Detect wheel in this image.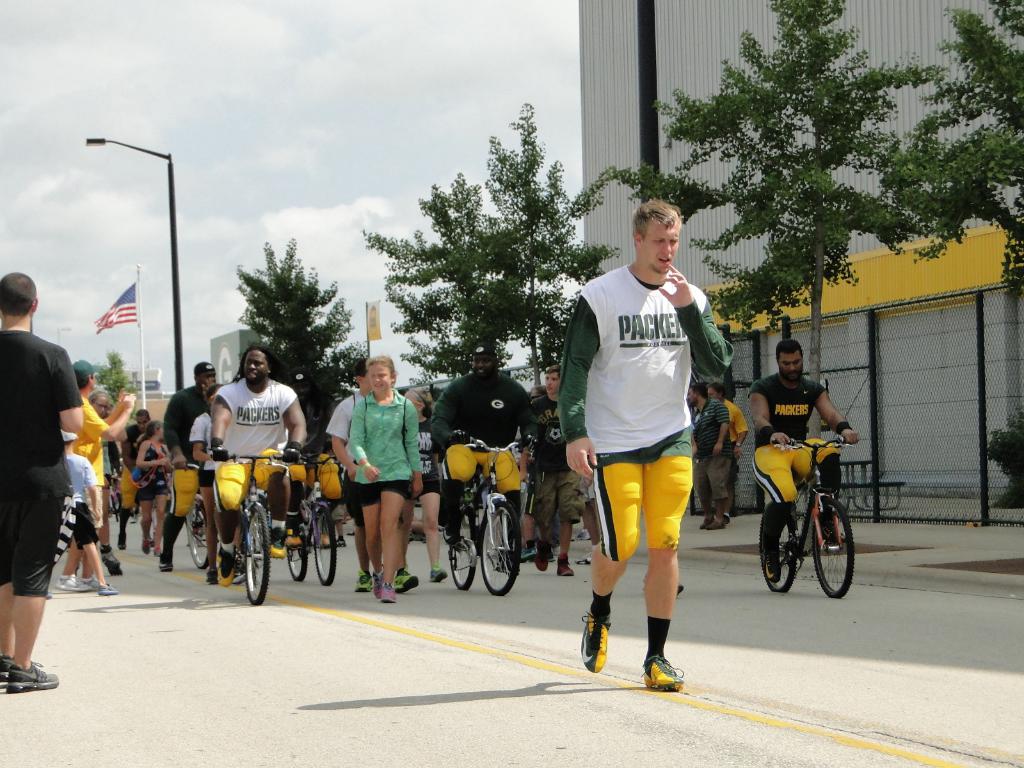
Detection: (477, 505, 524, 598).
